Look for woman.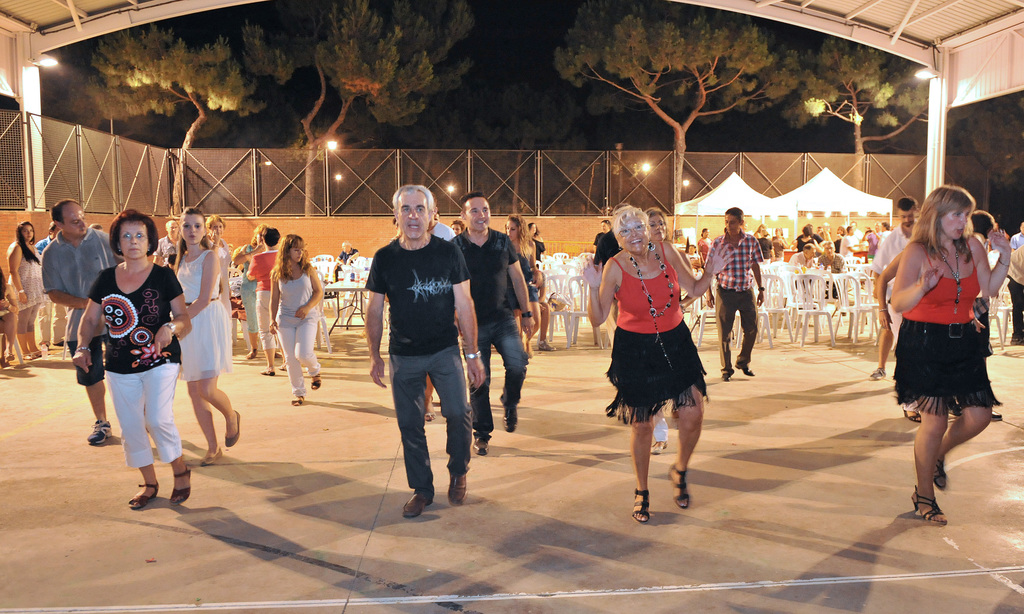
Found: [left=205, top=213, right=241, bottom=314].
